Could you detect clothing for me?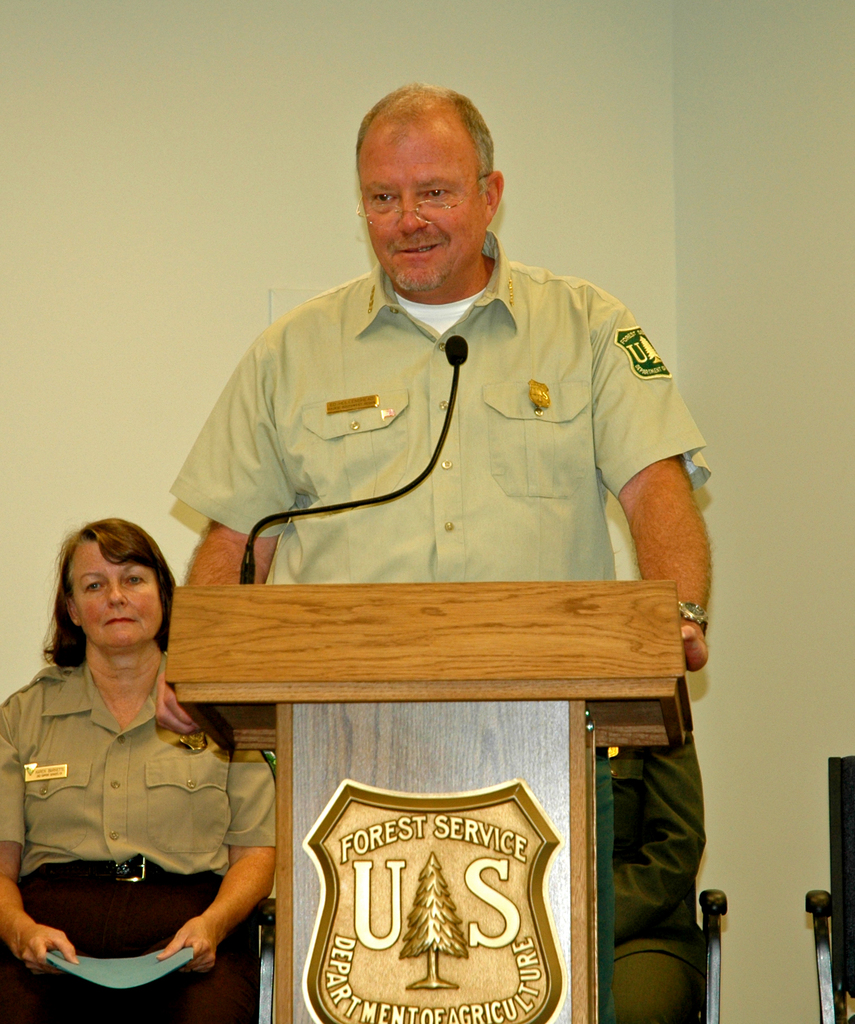
Detection result: rect(600, 727, 715, 949).
